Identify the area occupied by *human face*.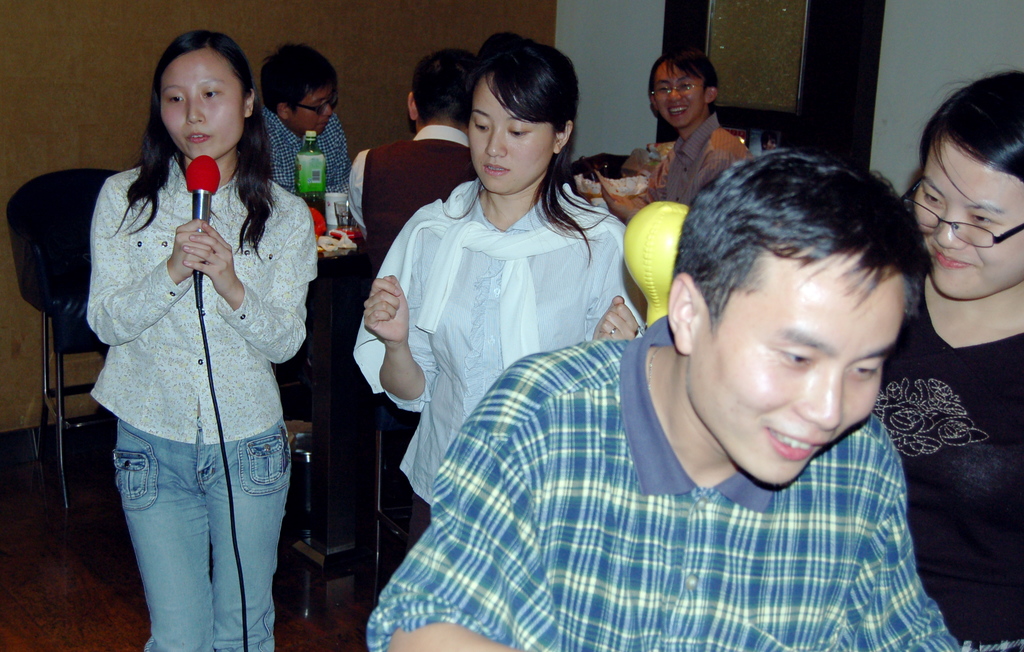
Area: BBox(470, 79, 555, 193).
